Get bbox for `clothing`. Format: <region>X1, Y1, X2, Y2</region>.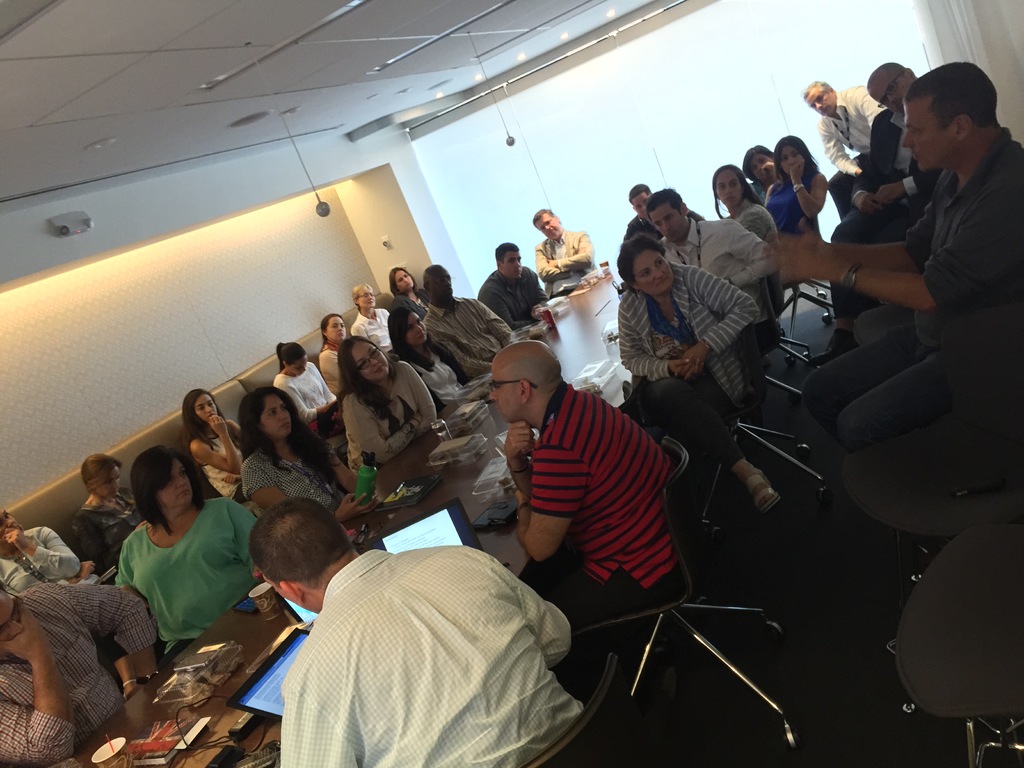
<region>664, 214, 776, 294</region>.
